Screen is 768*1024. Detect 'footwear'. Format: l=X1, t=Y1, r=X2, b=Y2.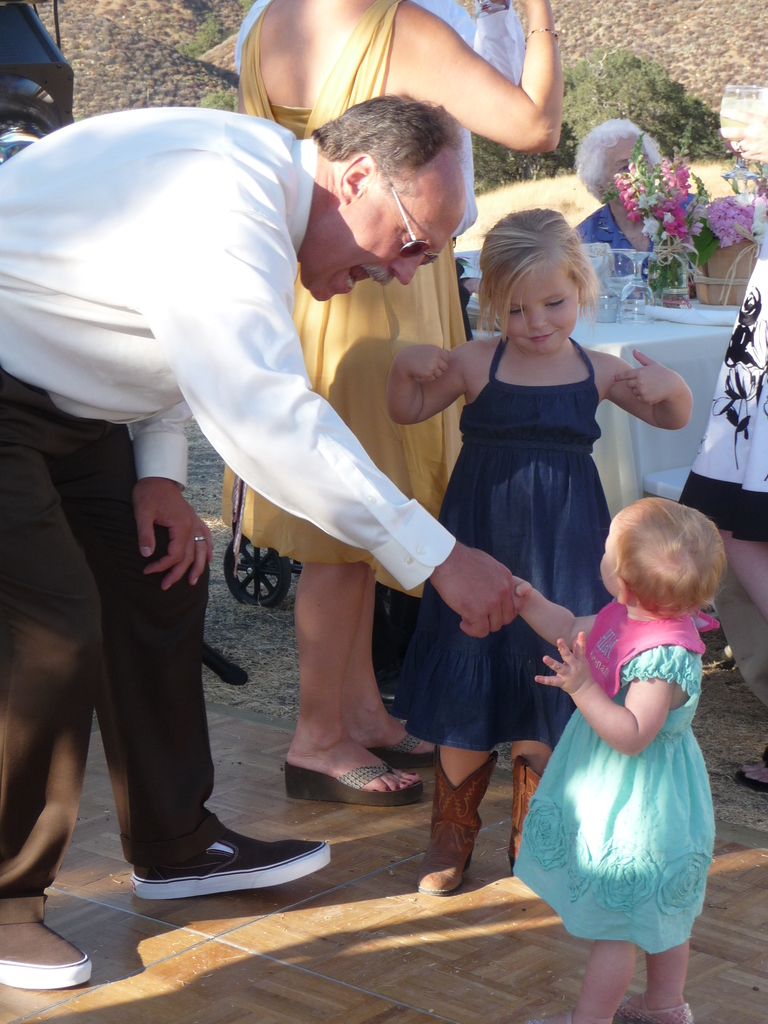
l=374, t=729, r=429, b=767.
